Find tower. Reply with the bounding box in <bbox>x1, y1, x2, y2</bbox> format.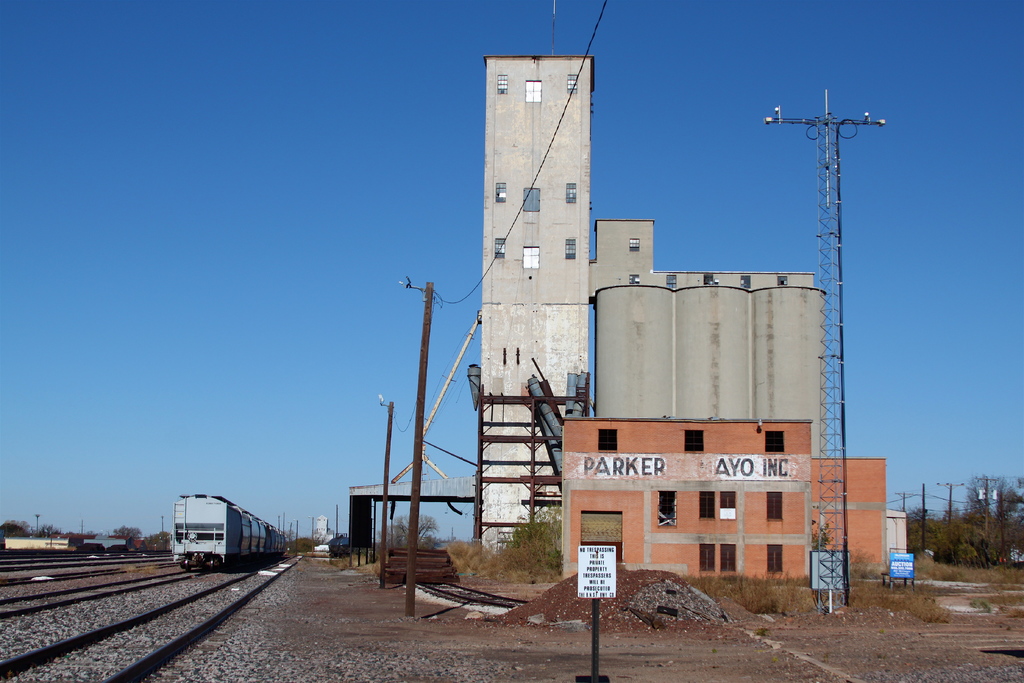
<bbox>756, 68, 909, 569</bbox>.
